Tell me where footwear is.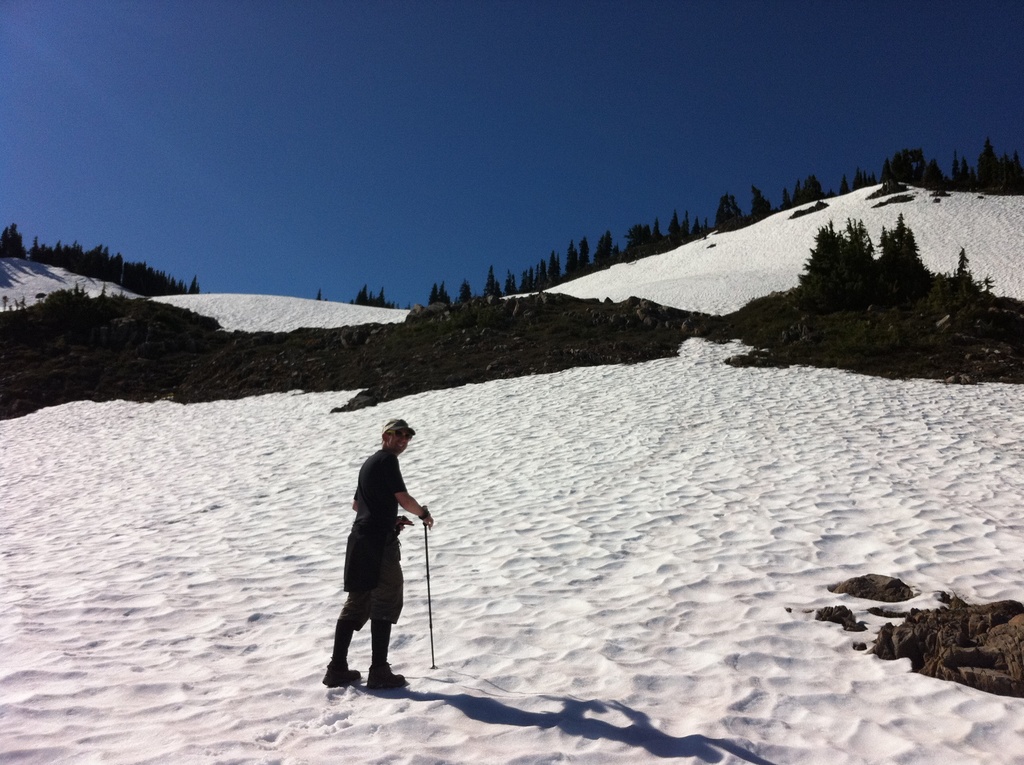
footwear is at (left=321, top=660, right=360, bottom=686).
